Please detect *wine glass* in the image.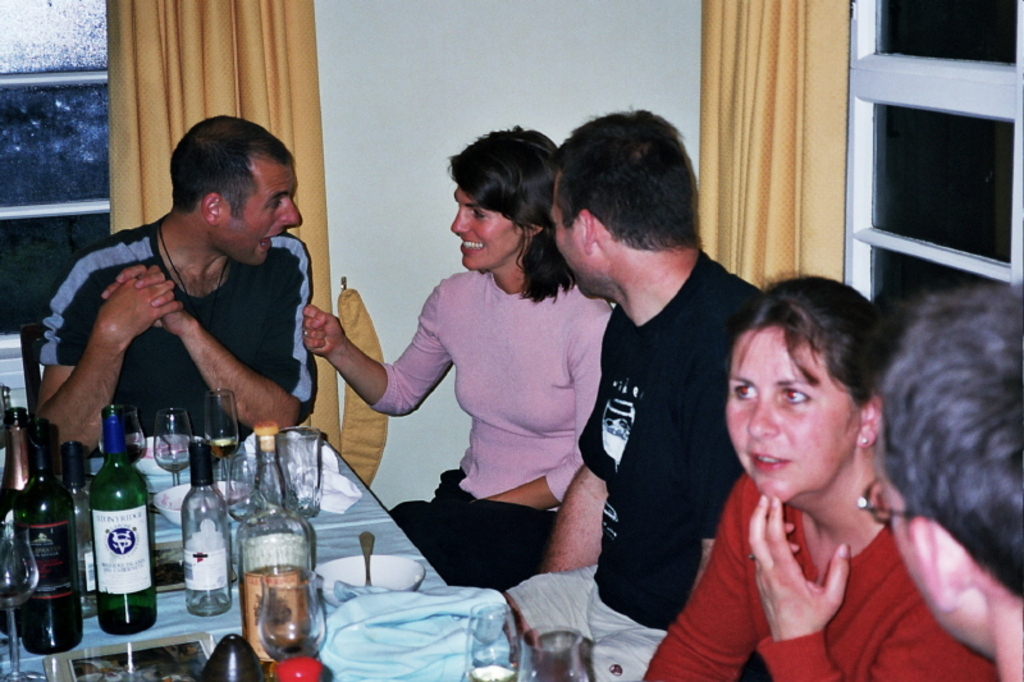
rect(202, 392, 242, 480).
